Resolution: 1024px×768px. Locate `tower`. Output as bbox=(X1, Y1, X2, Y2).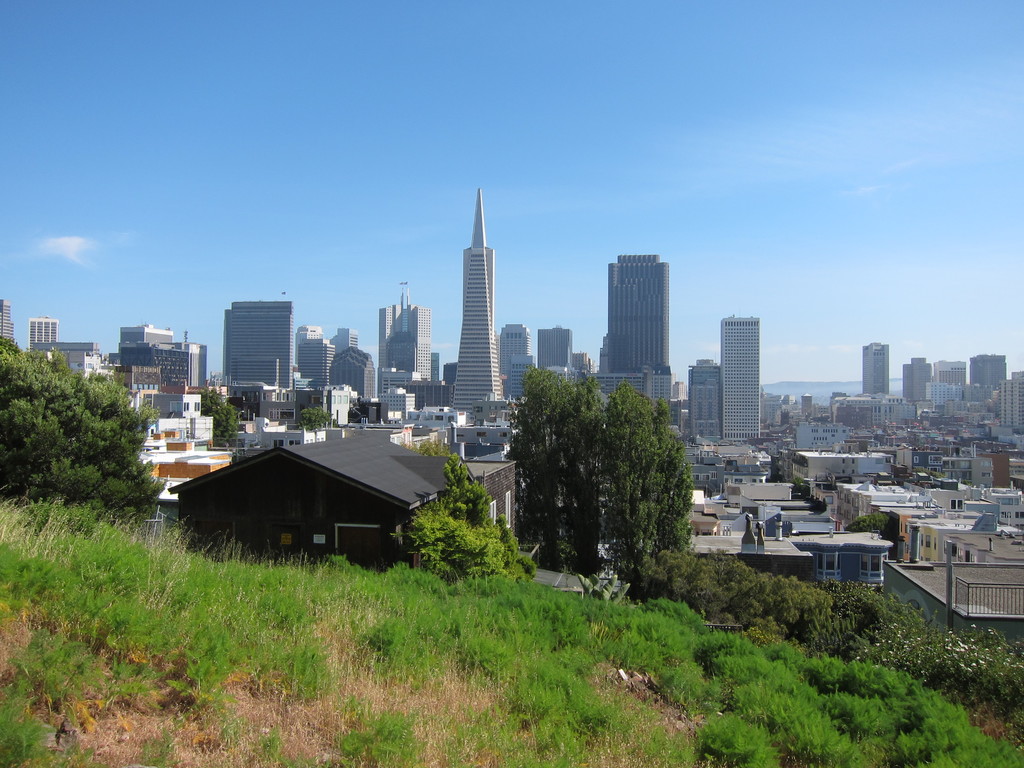
bbox=(219, 300, 294, 389).
